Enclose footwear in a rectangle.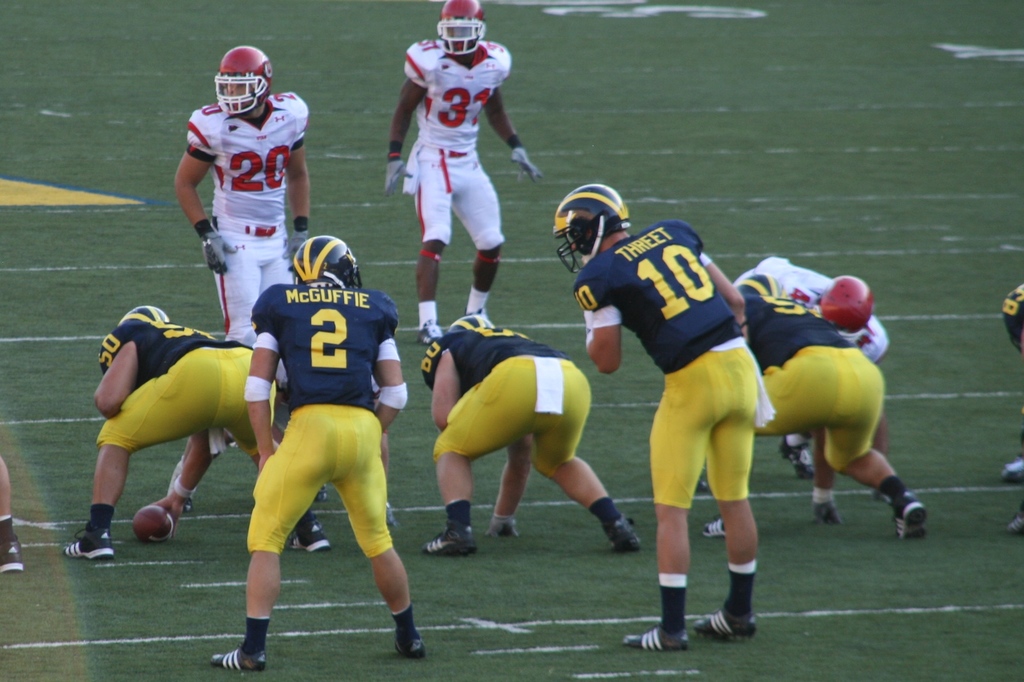
<box>1009,510,1023,534</box>.
